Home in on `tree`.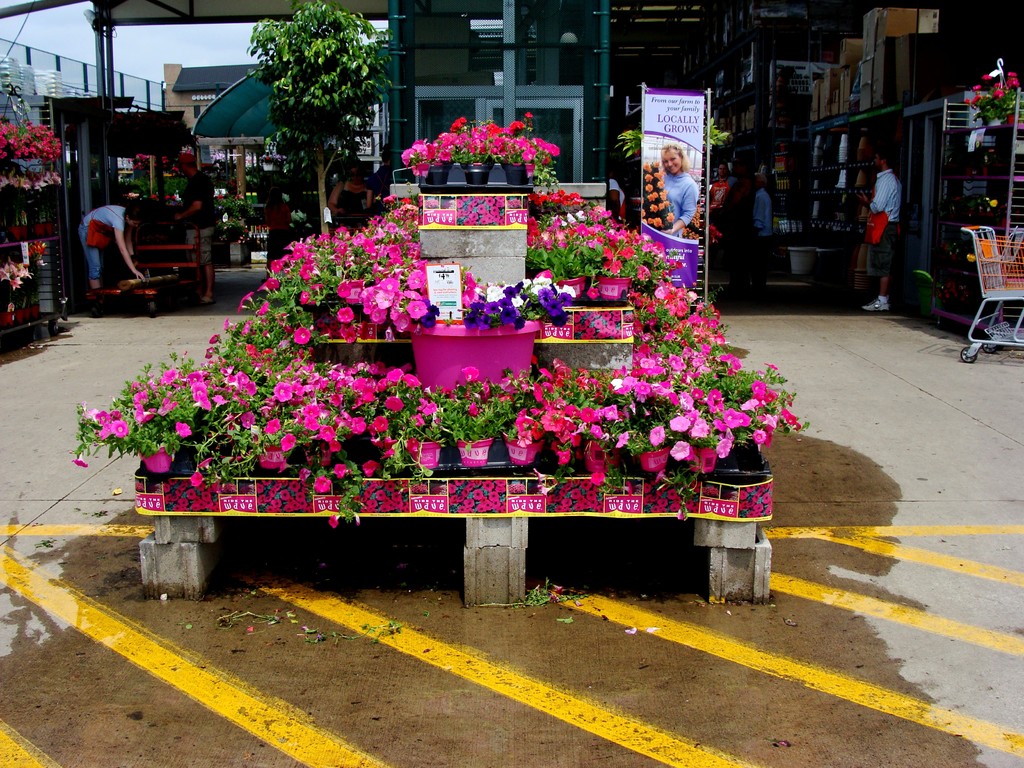
Homed in at <region>249, 0, 397, 243</region>.
